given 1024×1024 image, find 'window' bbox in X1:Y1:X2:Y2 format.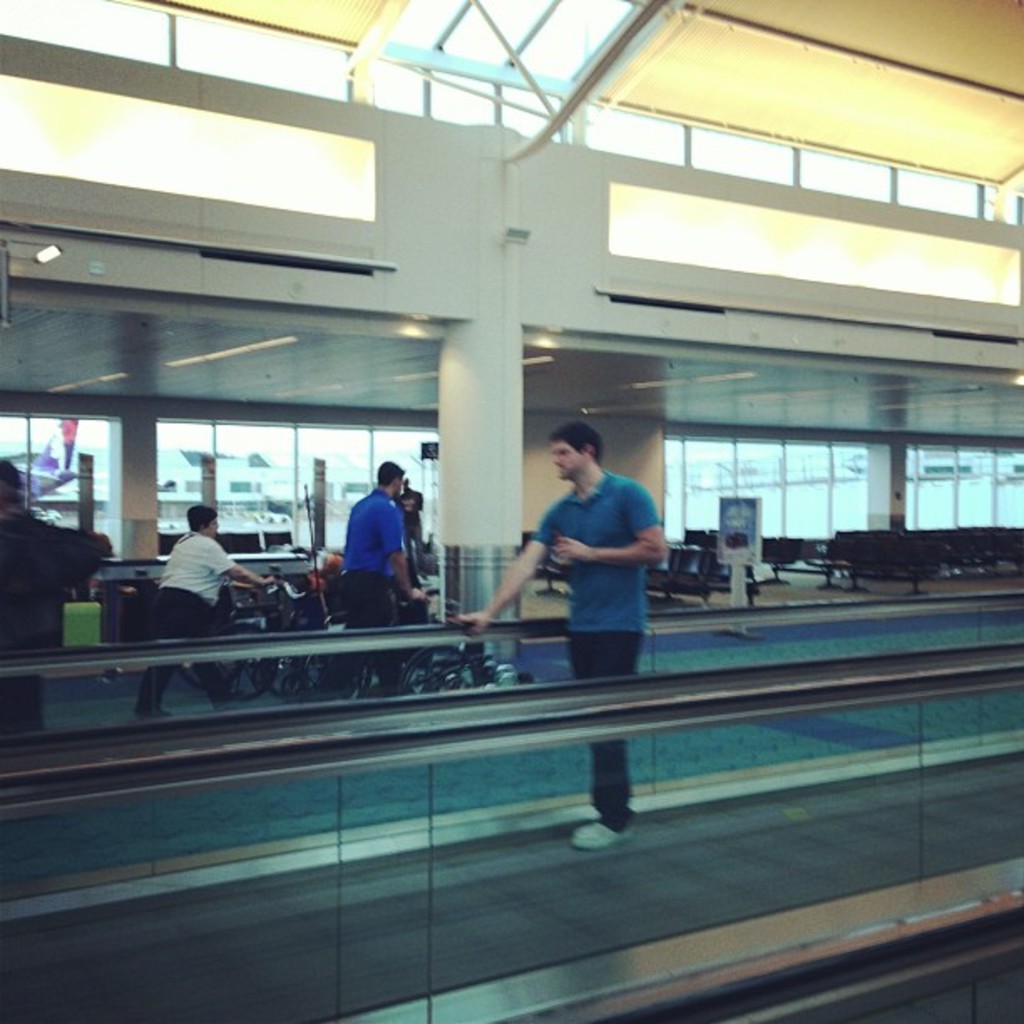
664:435:865:544.
